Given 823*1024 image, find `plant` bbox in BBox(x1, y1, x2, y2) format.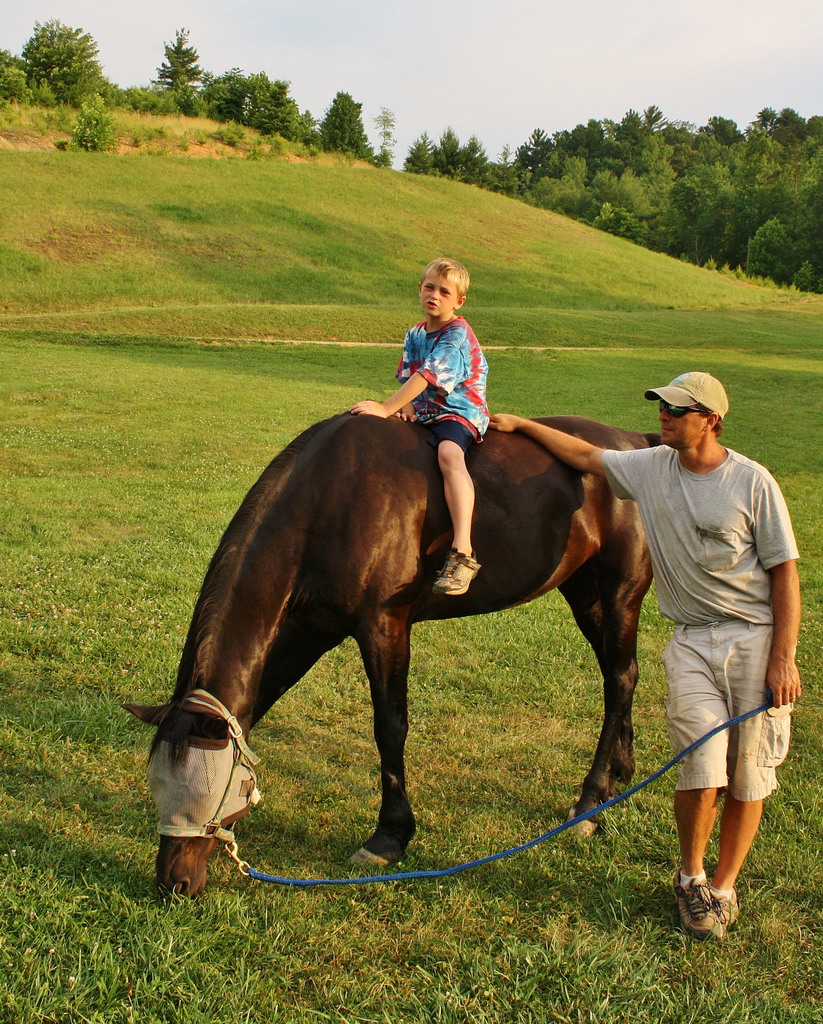
BBox(343, 150, 350, 164).
